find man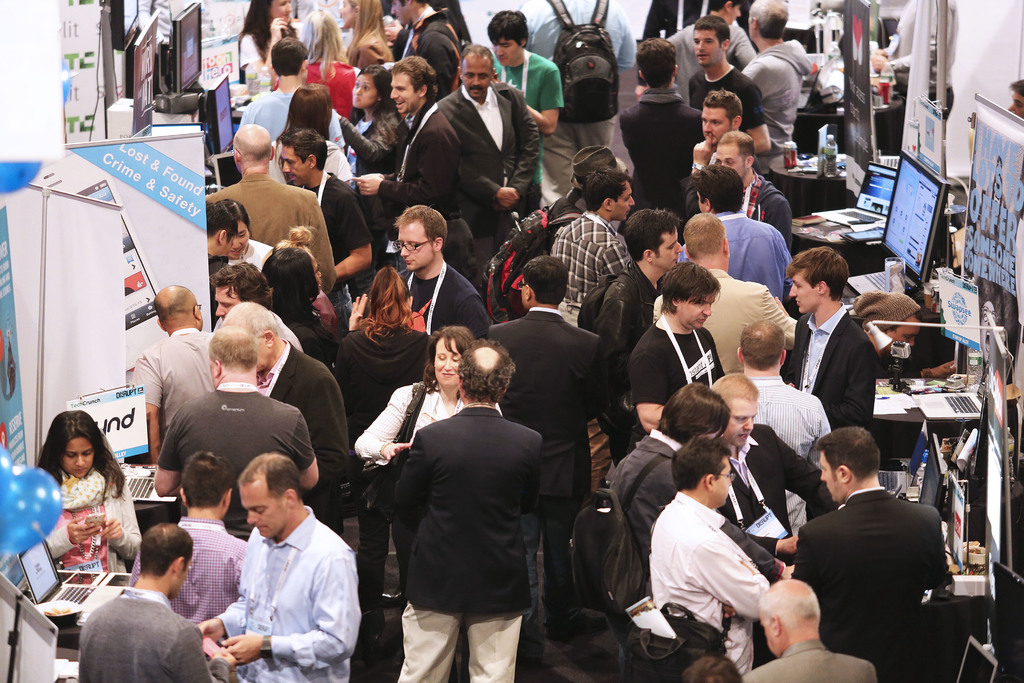
[687, 12, 772, 154]
